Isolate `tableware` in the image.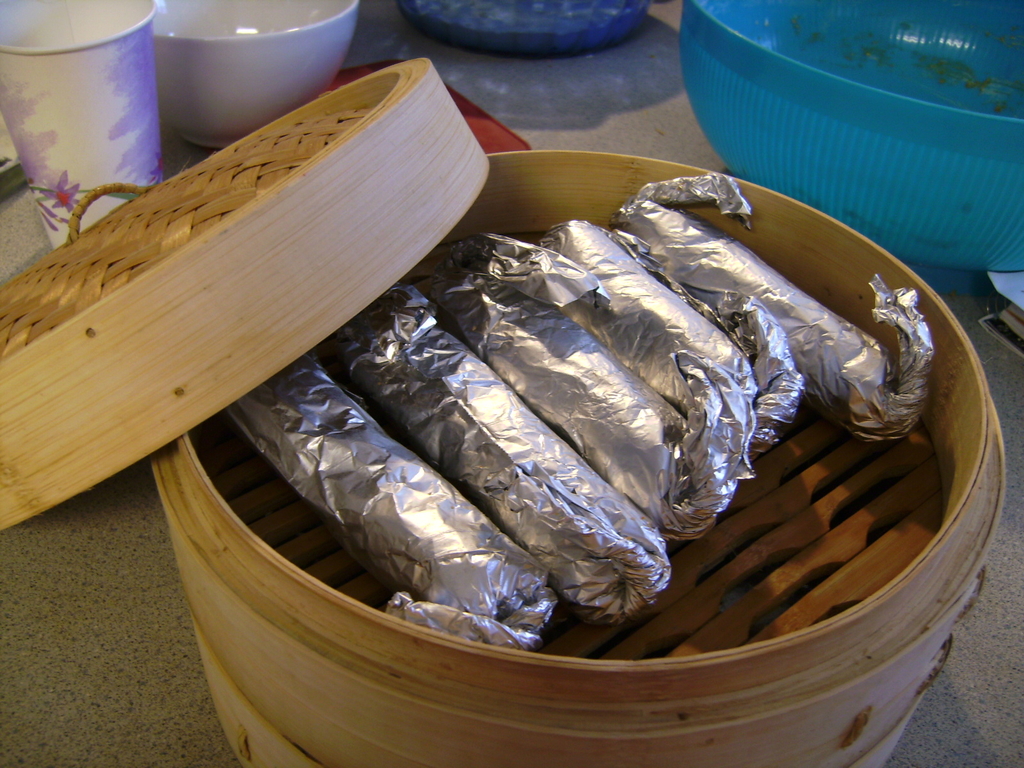
Isolated region: [128, 0, 367, 130].
